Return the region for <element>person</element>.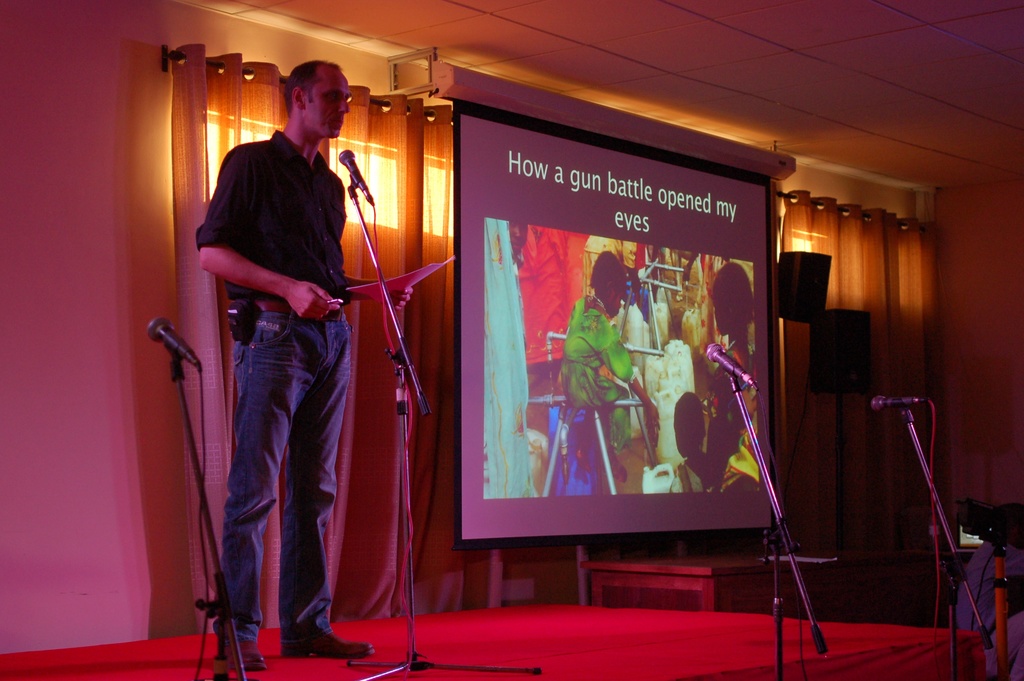
[left=190, top=57, right=412, bottom=677].
